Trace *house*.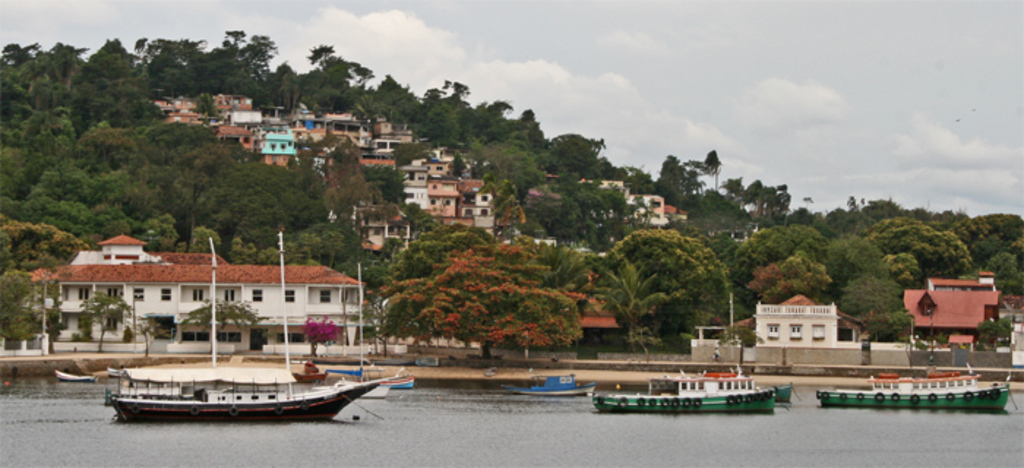
Traced to l=28, t=227, r=367, b=357.
